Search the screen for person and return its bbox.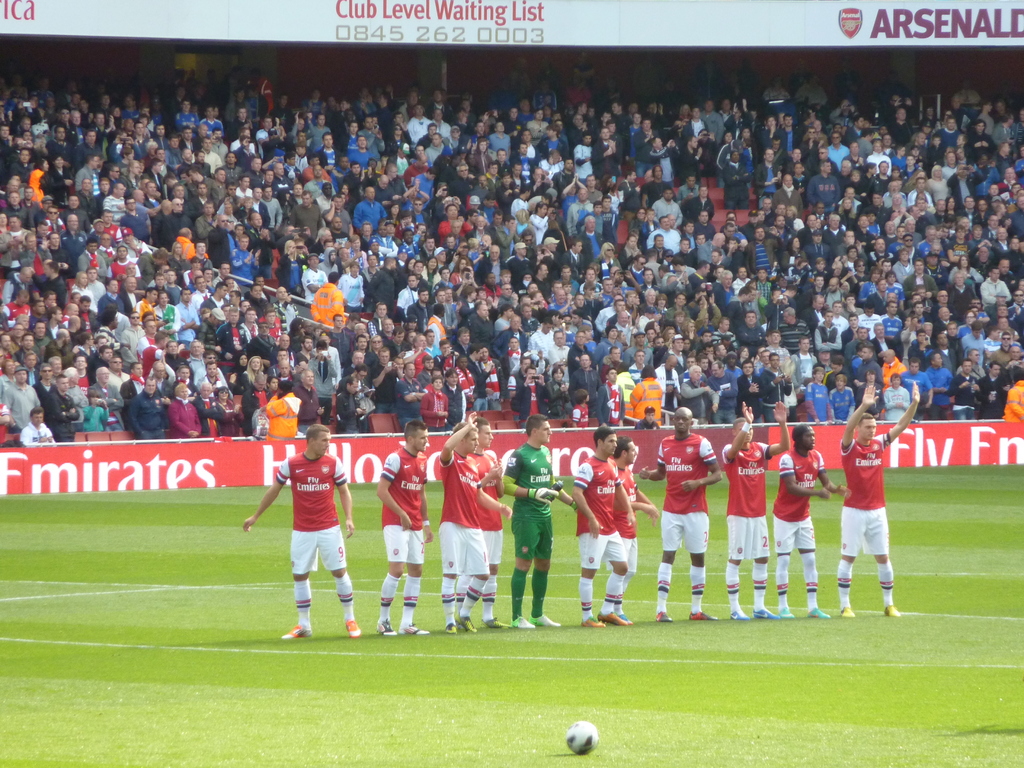
Found: box(437, 204, 454, 244).
